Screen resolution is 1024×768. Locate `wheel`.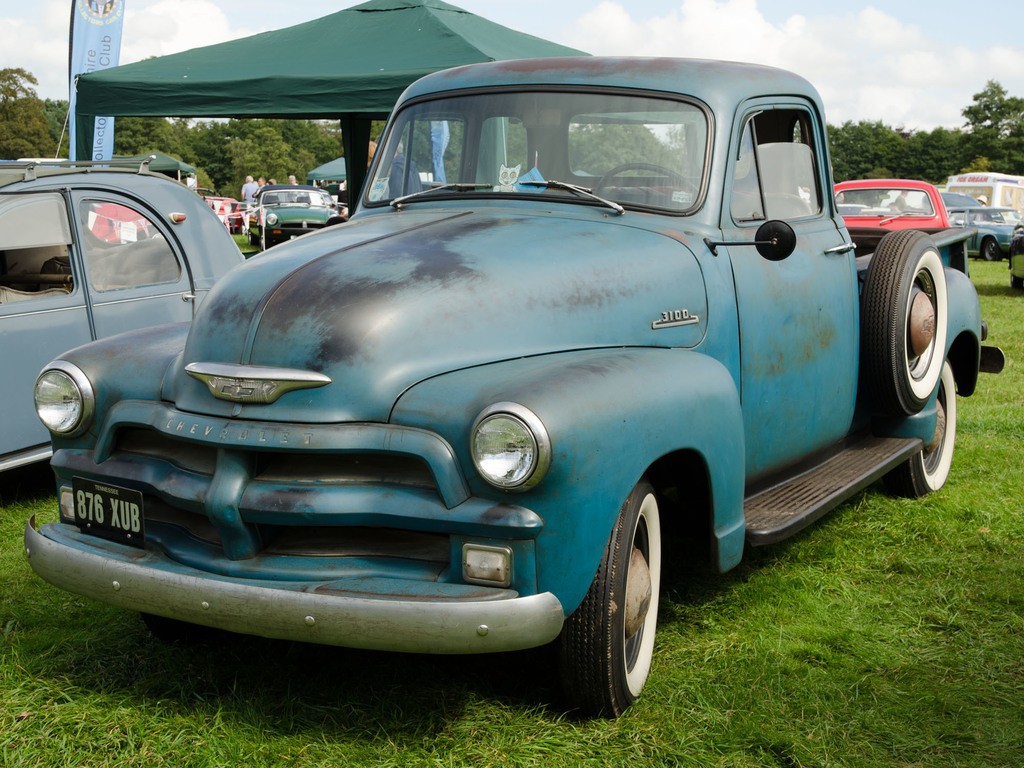
983/237/997/262.
